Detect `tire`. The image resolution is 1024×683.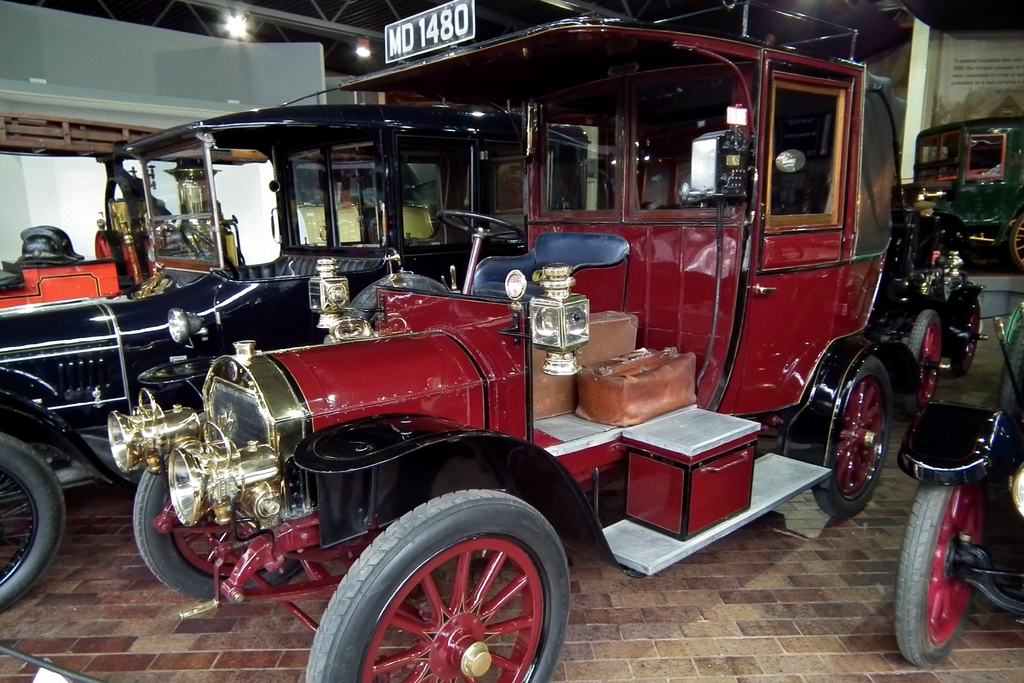
{"left": 893, "top": 483, "right": 986, "bottom": 672}.
